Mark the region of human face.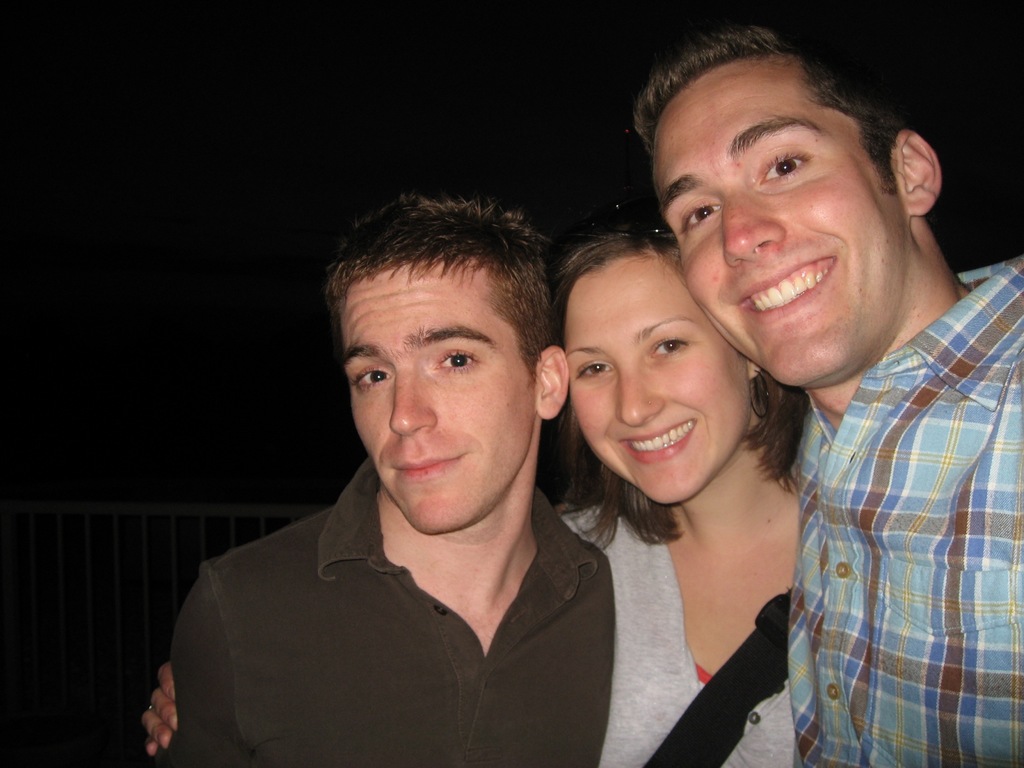
Region: crop(333, 236, 543, 534).
